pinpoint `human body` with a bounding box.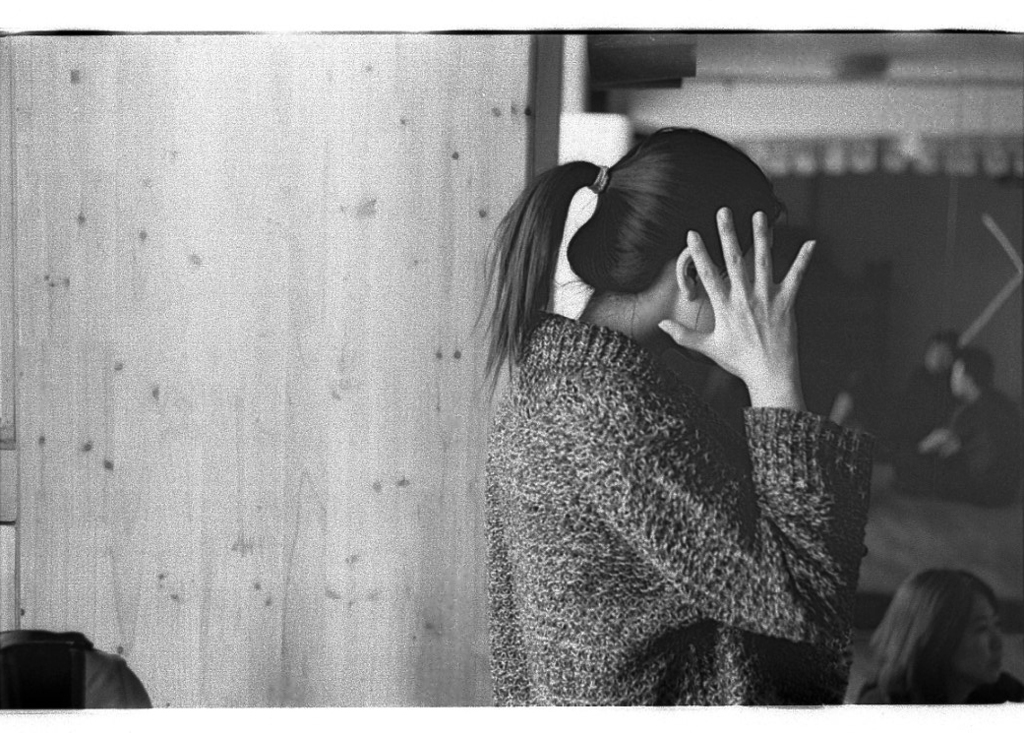
873/577/1023/716.
